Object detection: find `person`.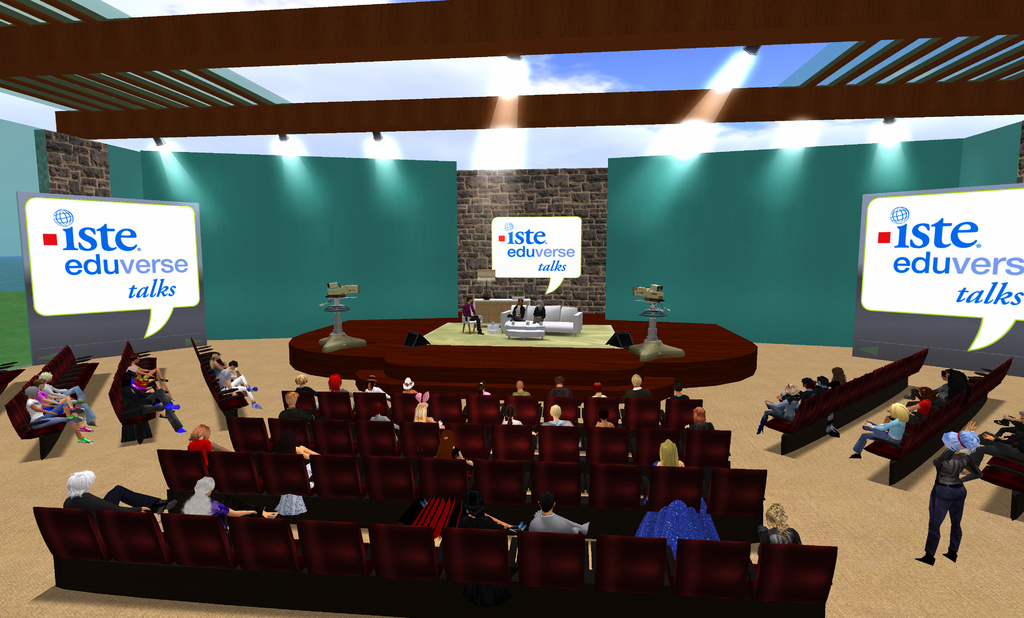
(185, 425, 215, 473).
